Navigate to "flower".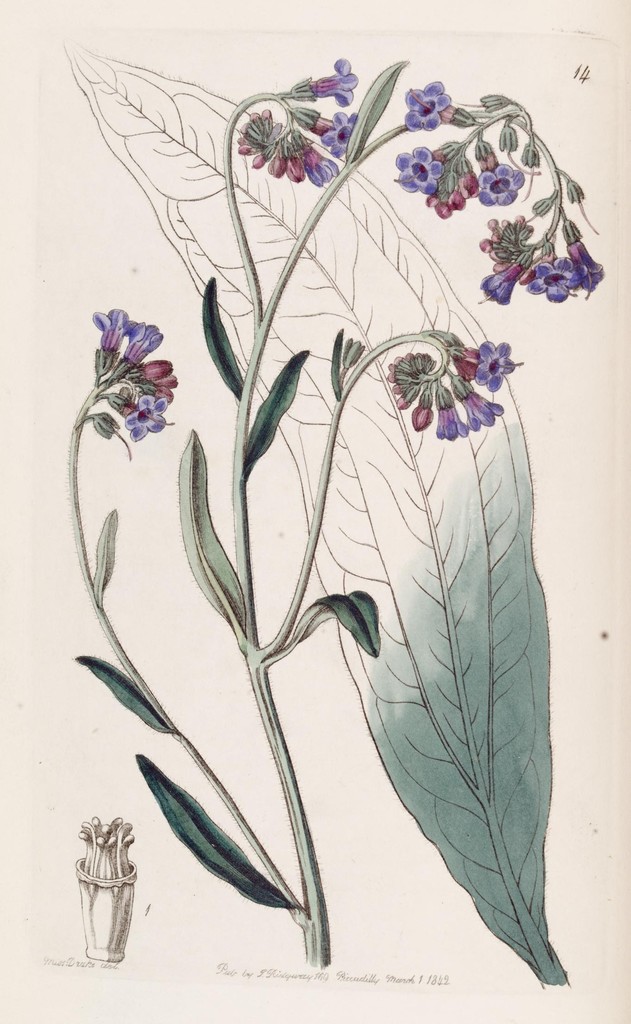
Navigation target: BBox(393, 147, 443, 194).
